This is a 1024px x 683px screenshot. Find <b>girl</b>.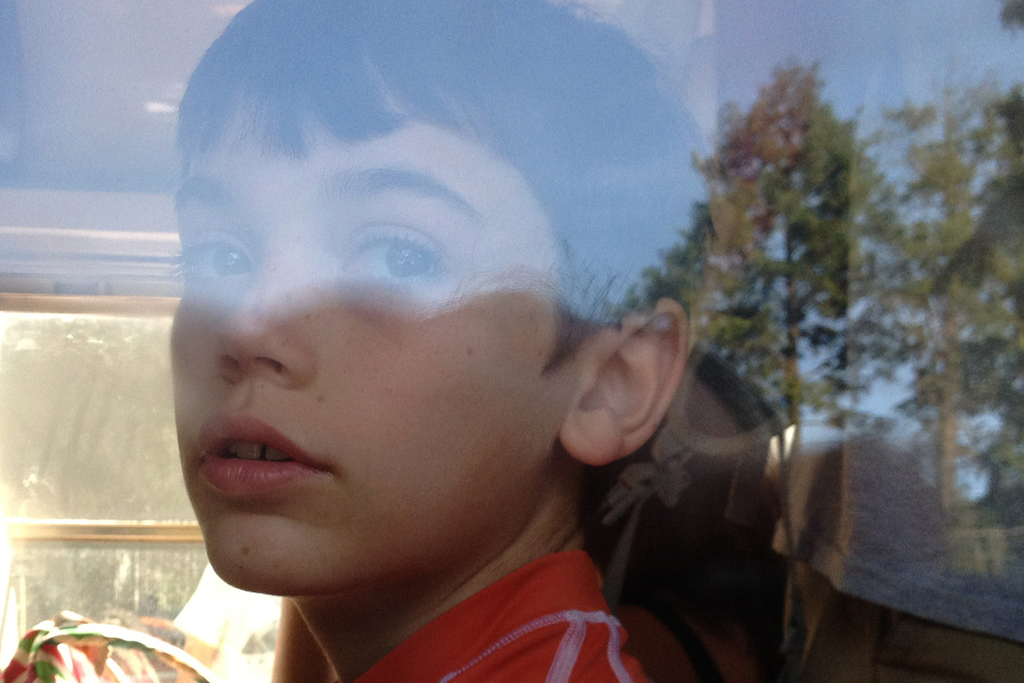
Bounding box: 170/0/787/682.
